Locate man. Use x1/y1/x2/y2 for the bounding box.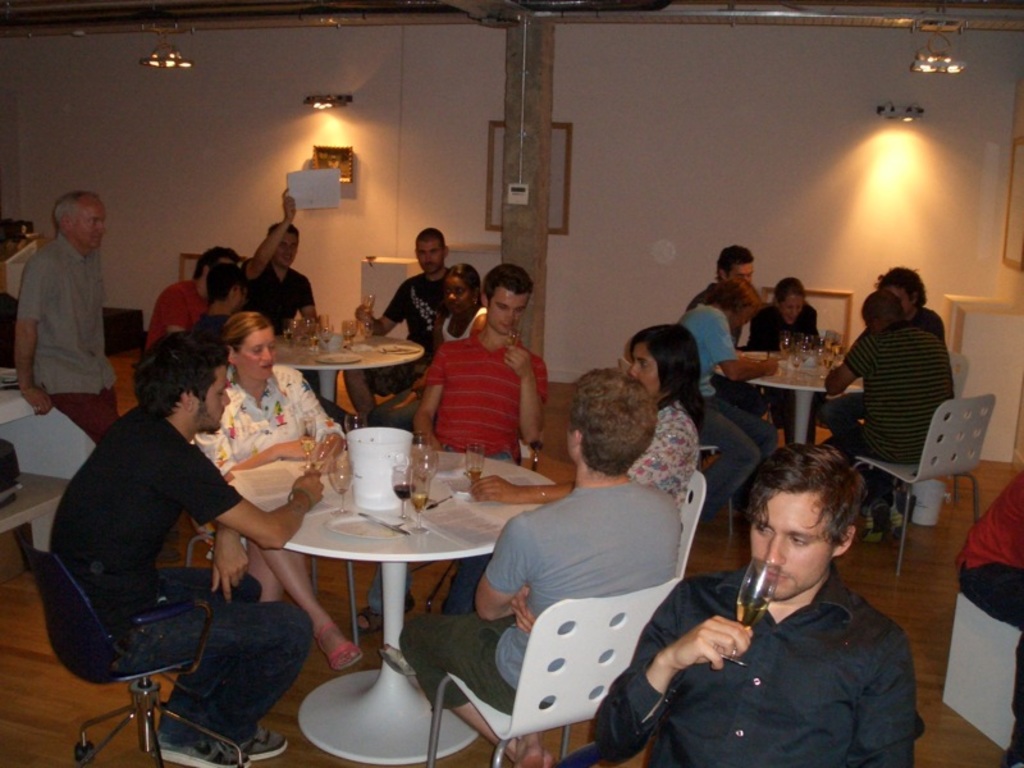
142/247/250/352.
